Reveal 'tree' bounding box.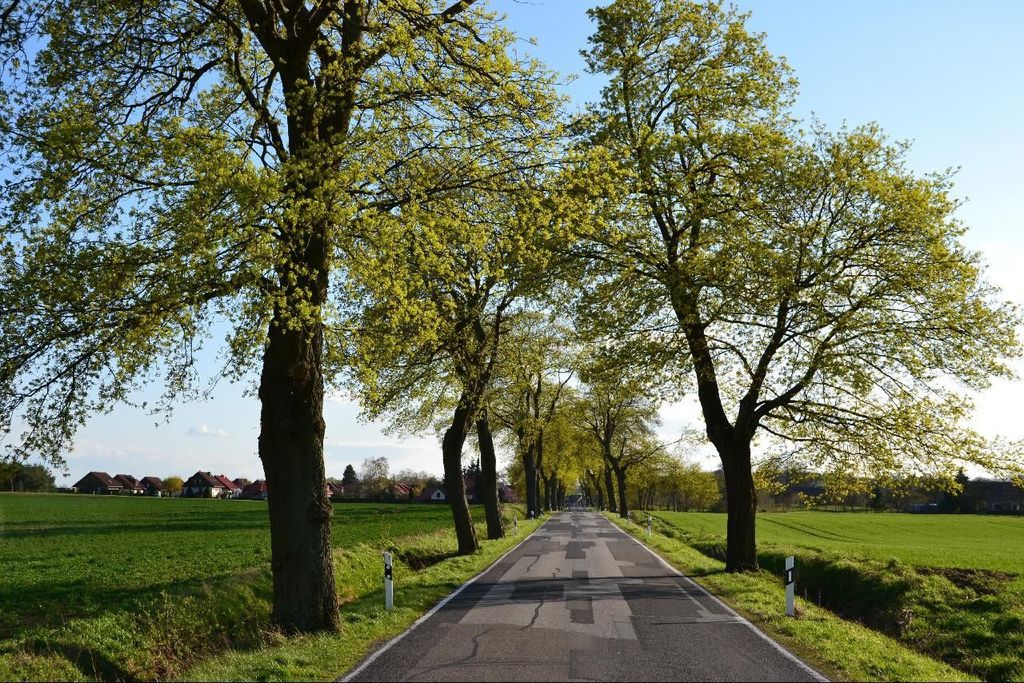
Revealed: bbox=[154, 479, 182, 496].
